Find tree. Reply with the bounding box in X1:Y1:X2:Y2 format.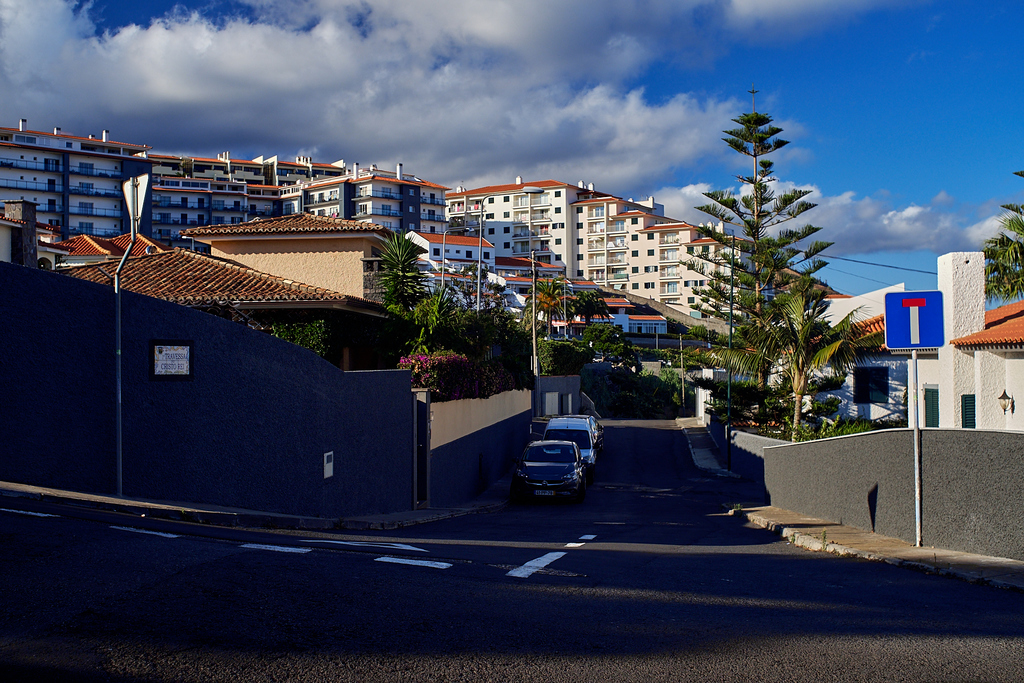
981:173:1023:302.
